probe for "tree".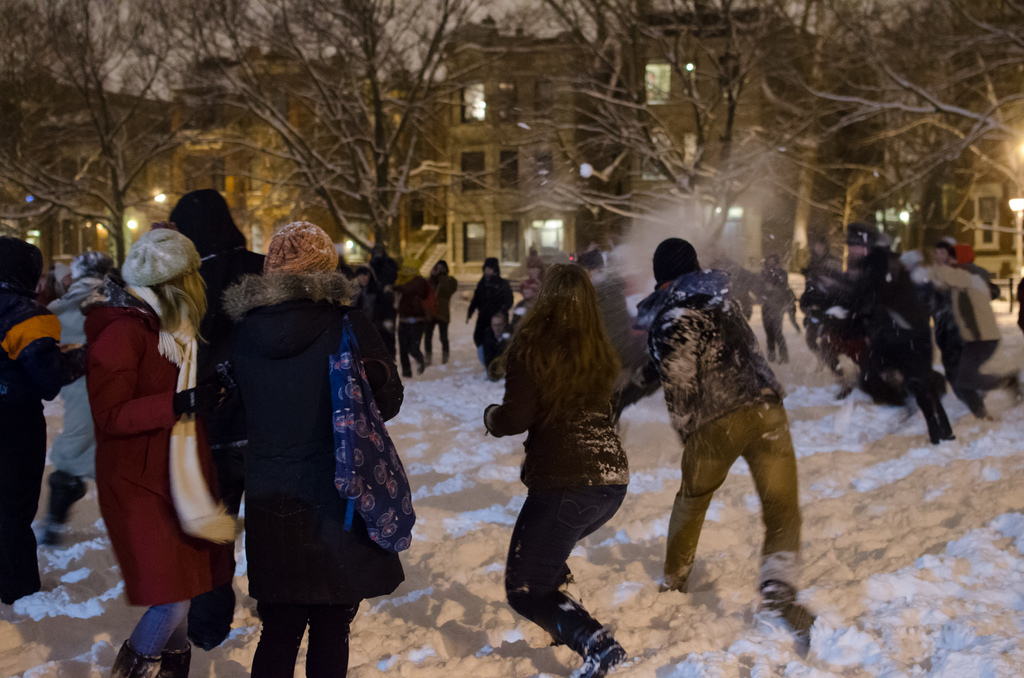
Probe result: <box>532,3,1018,260</box>.
